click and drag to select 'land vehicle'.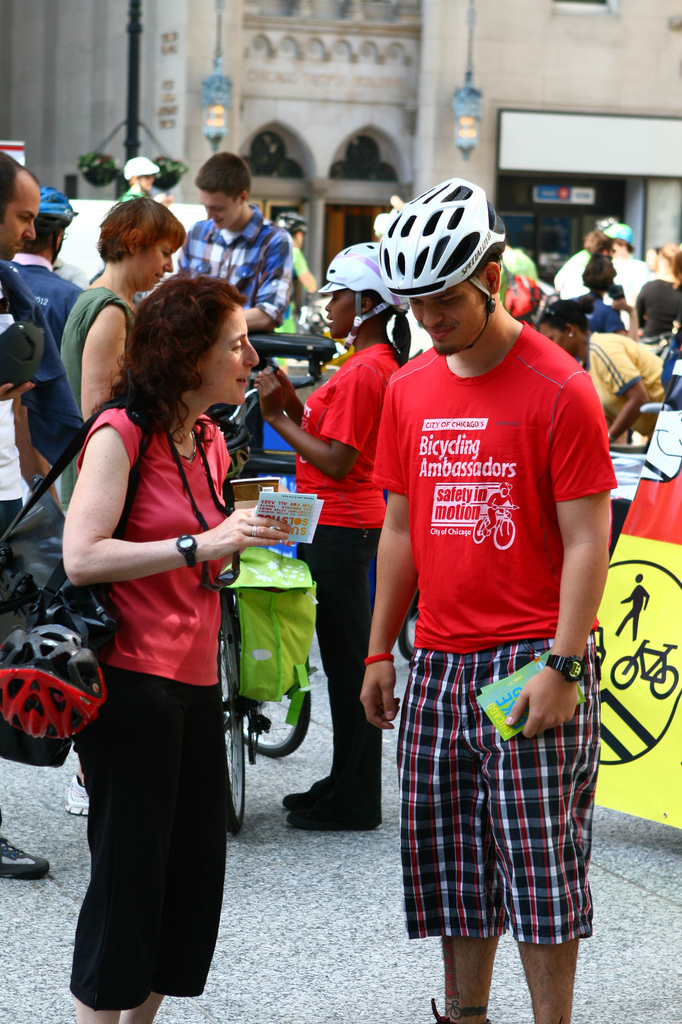
Selection: bbox(209, 337, 346, 836).
